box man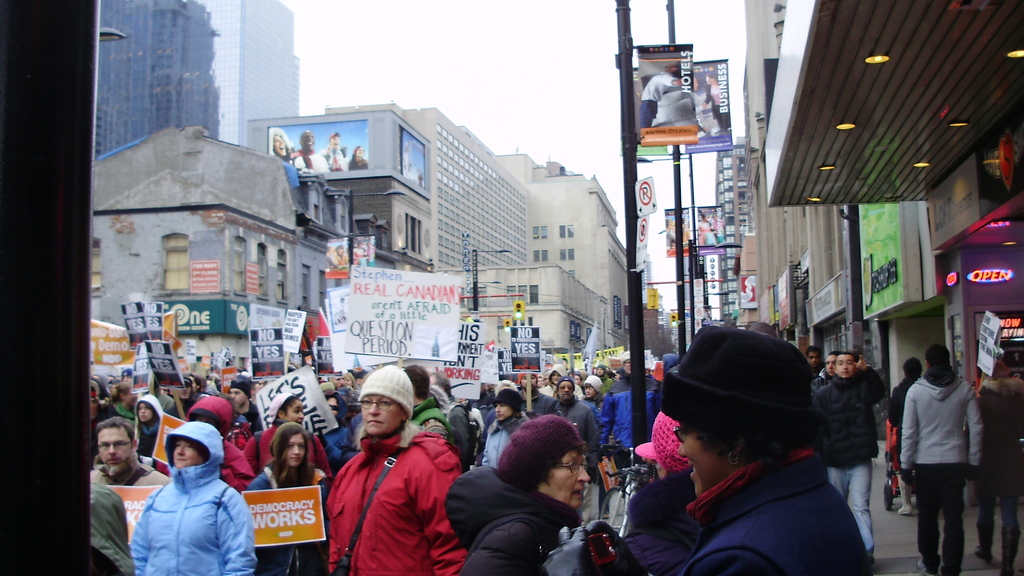
(800, 349, 836, 406)
